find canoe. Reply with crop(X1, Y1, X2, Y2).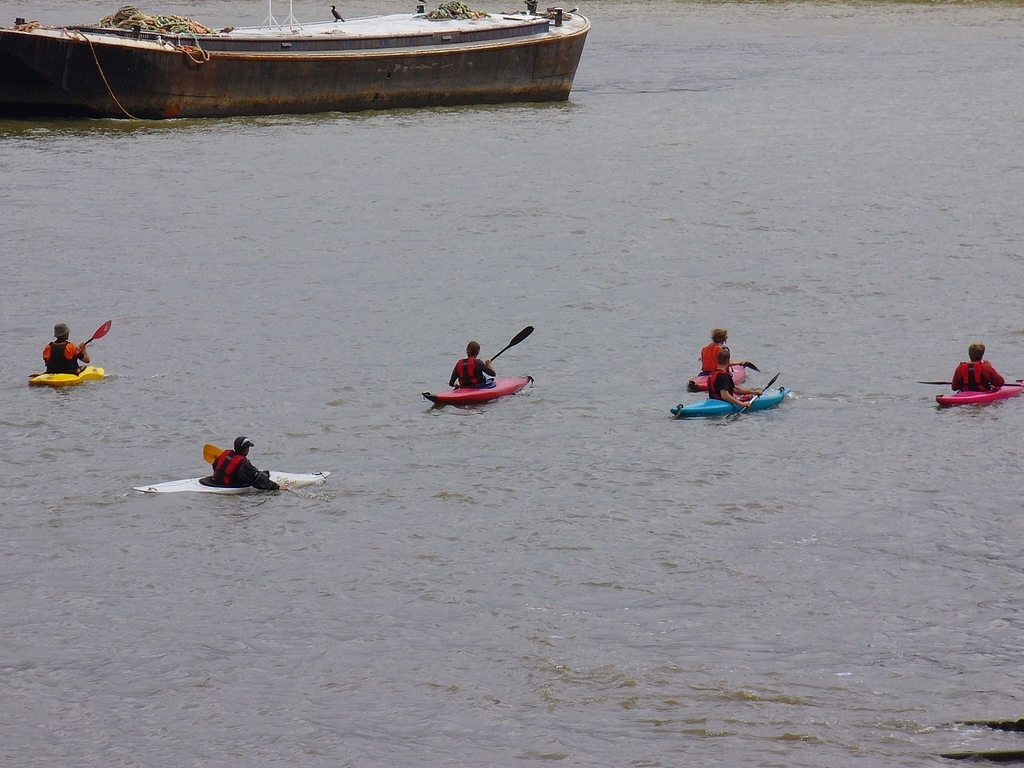
crop(131, 466, 330, 498).
